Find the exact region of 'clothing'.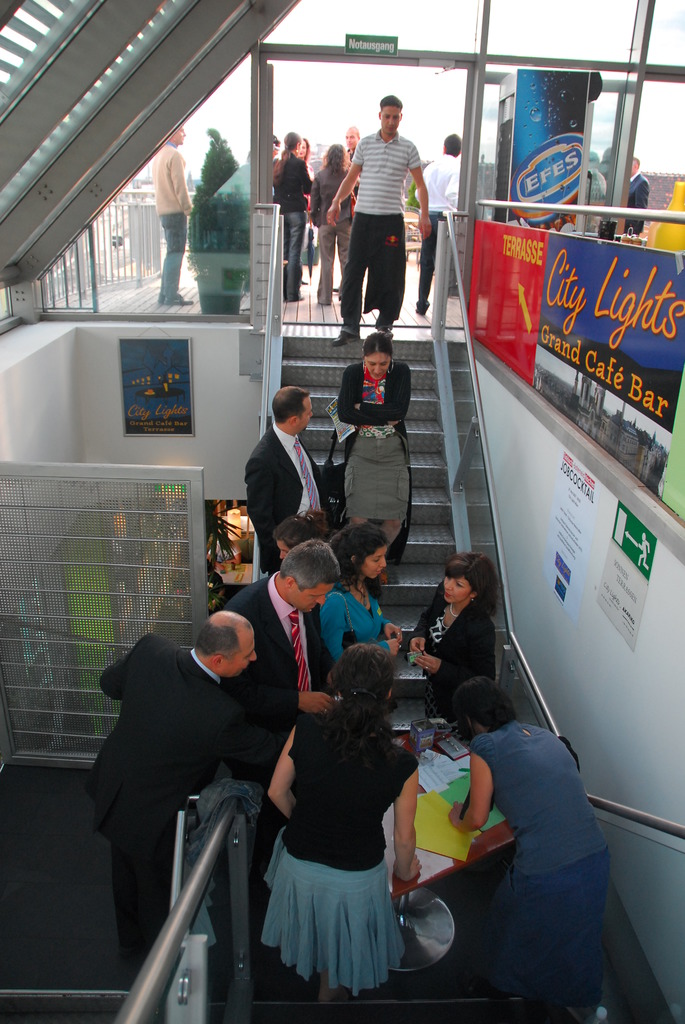
Exact region: 152 141 197 307.
